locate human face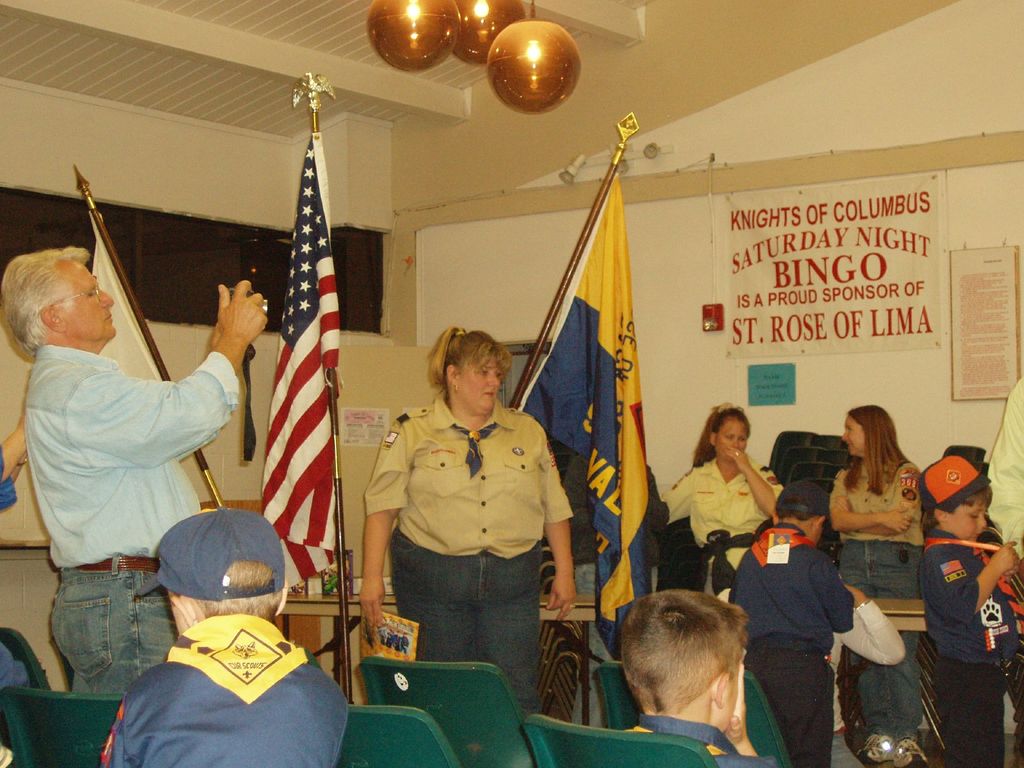
crop(715, 420, 755, 460)
